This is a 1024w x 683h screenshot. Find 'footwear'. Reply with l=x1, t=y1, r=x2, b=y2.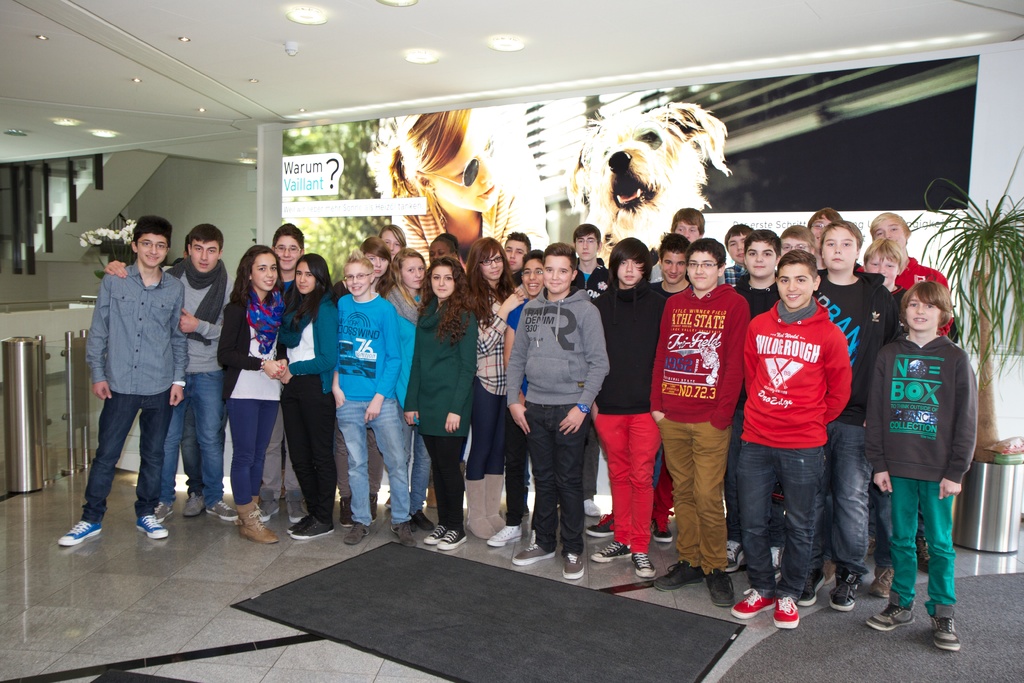
l=407, t=504, r=435, b=533.
